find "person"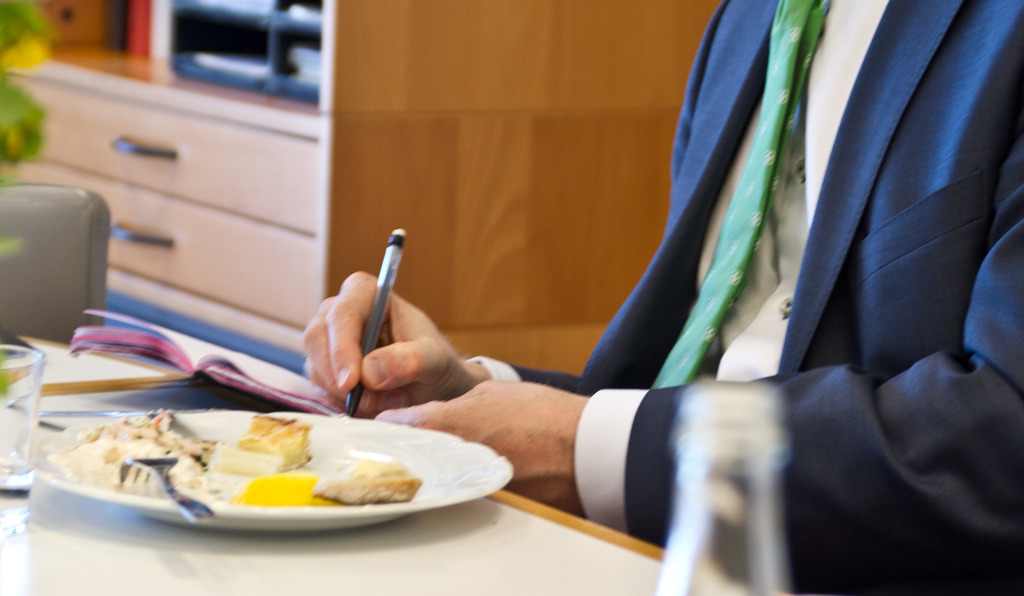
363:29:993:530
